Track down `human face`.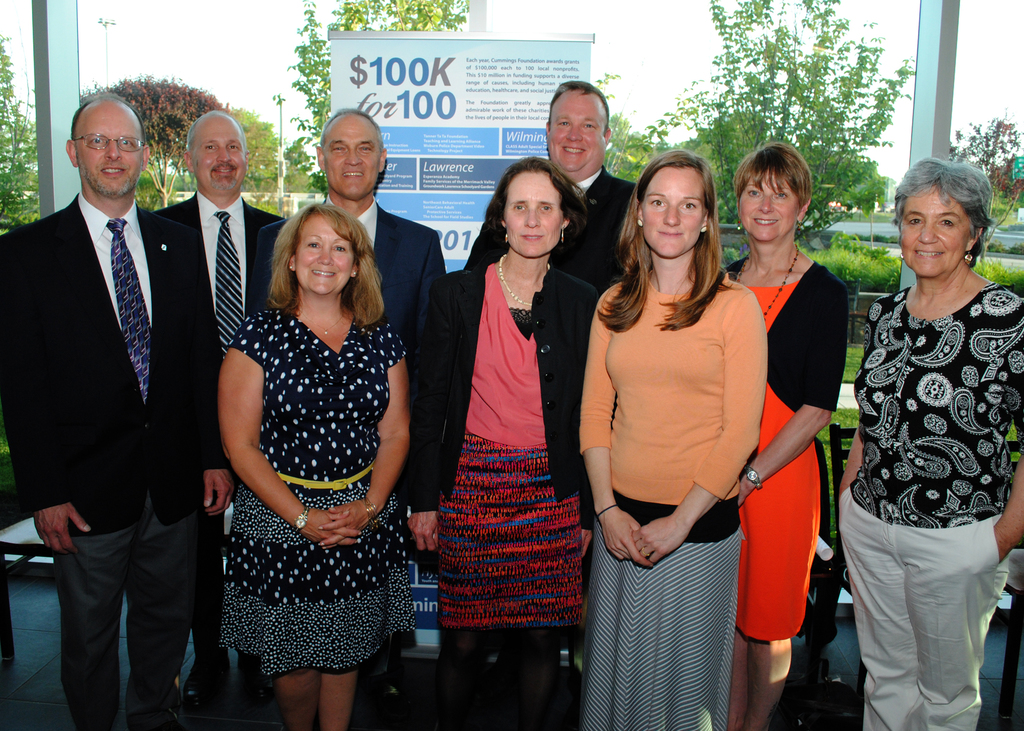
Tracked to [77,103,143,199].
